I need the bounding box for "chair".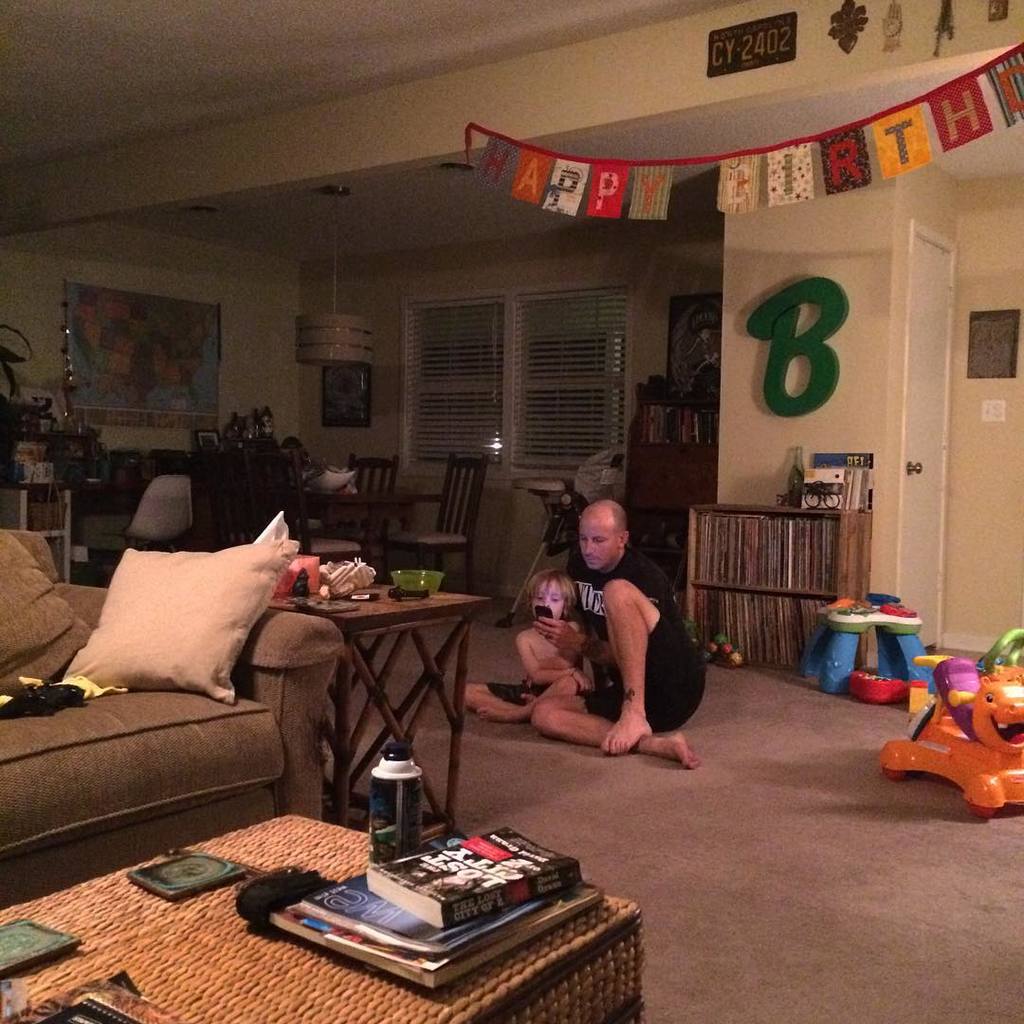
Here it is: box(393, 448, 494, 594).
